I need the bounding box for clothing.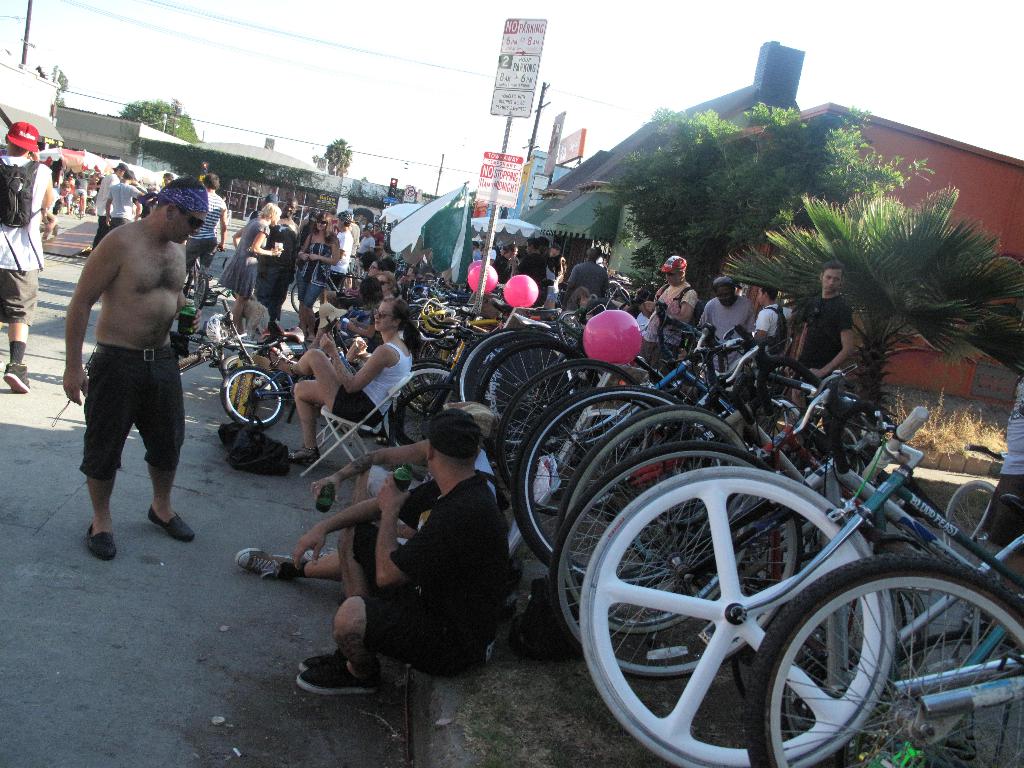
Here it is: (x1=472, y1=248, x2=486, y2=261).
